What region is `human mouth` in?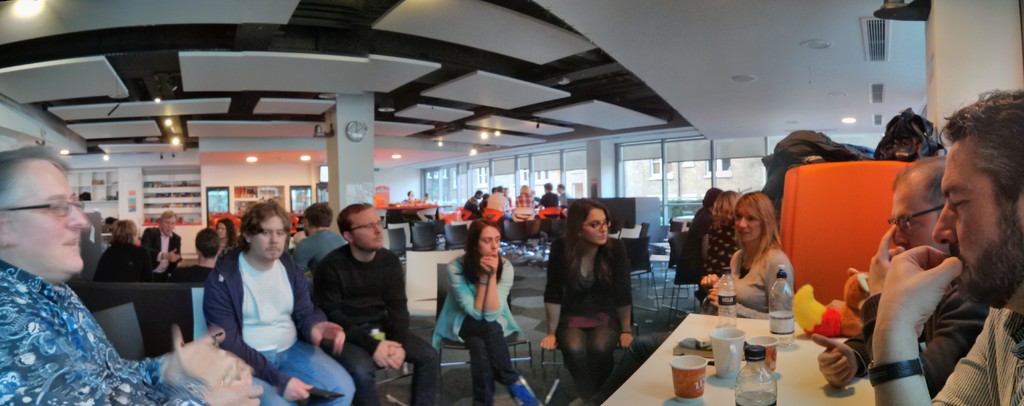
select_region(593, 232, 609, 246).
